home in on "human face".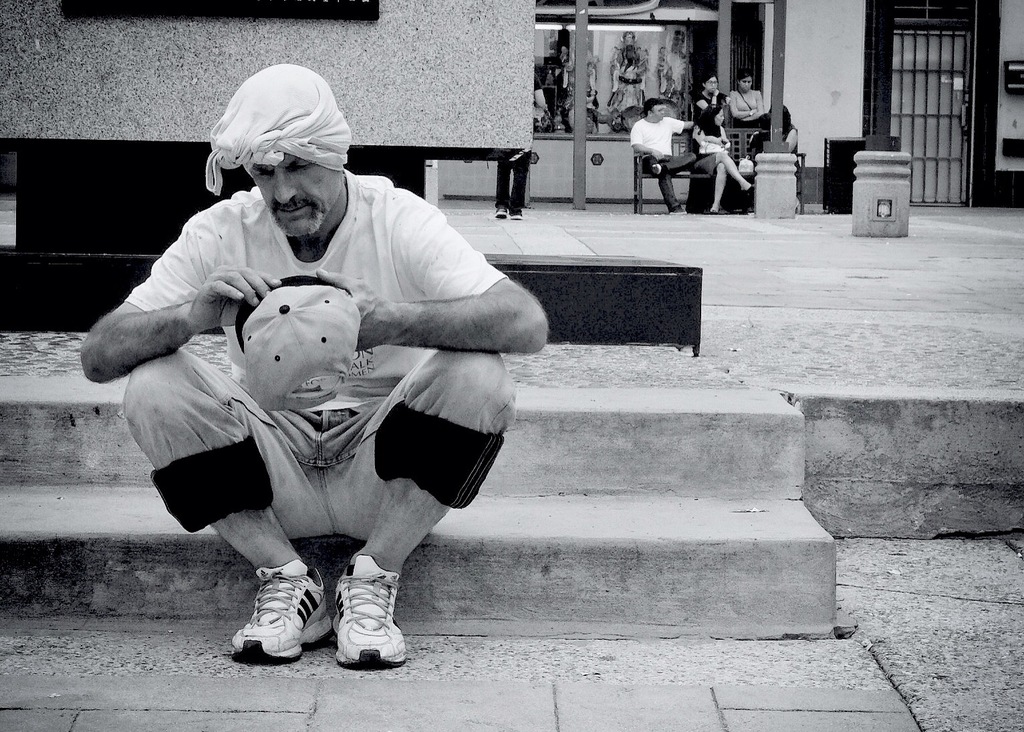
Homed in at region(650, 100, 665, 126).
